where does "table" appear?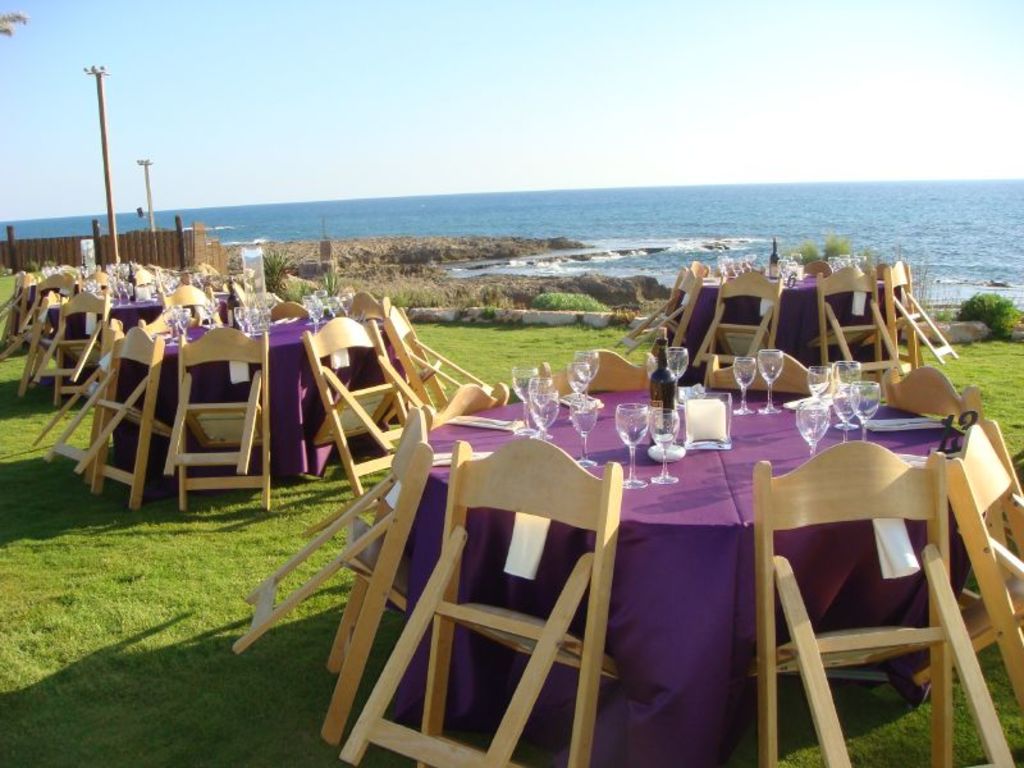
Appears at select_region(396, 370, 979, 767).
